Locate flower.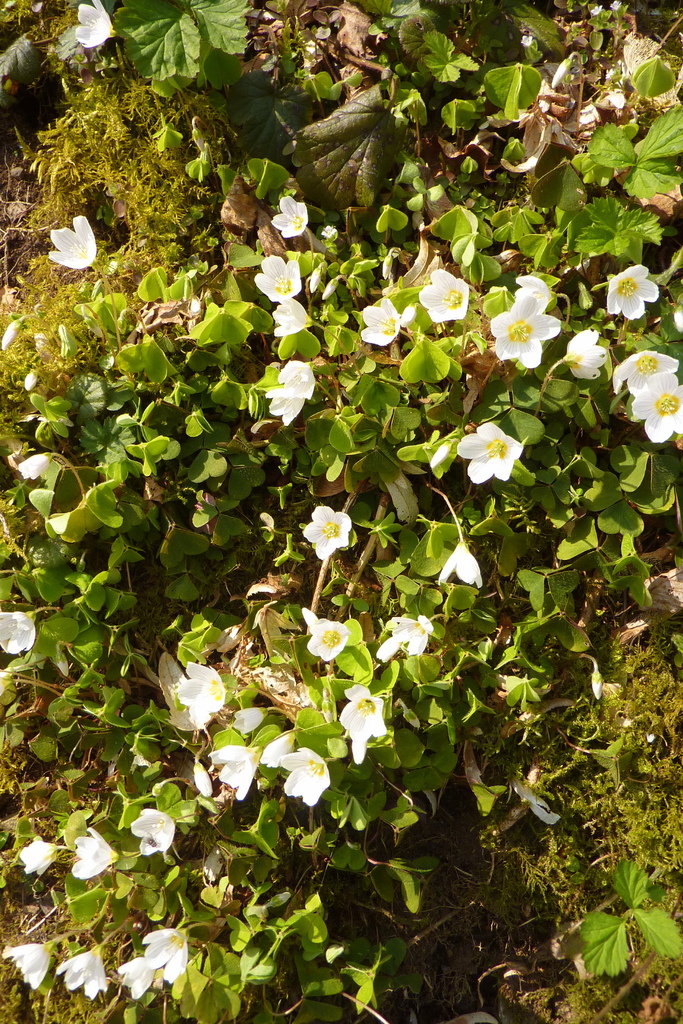
Bounding box: rect(611, 1, 621, 10).
